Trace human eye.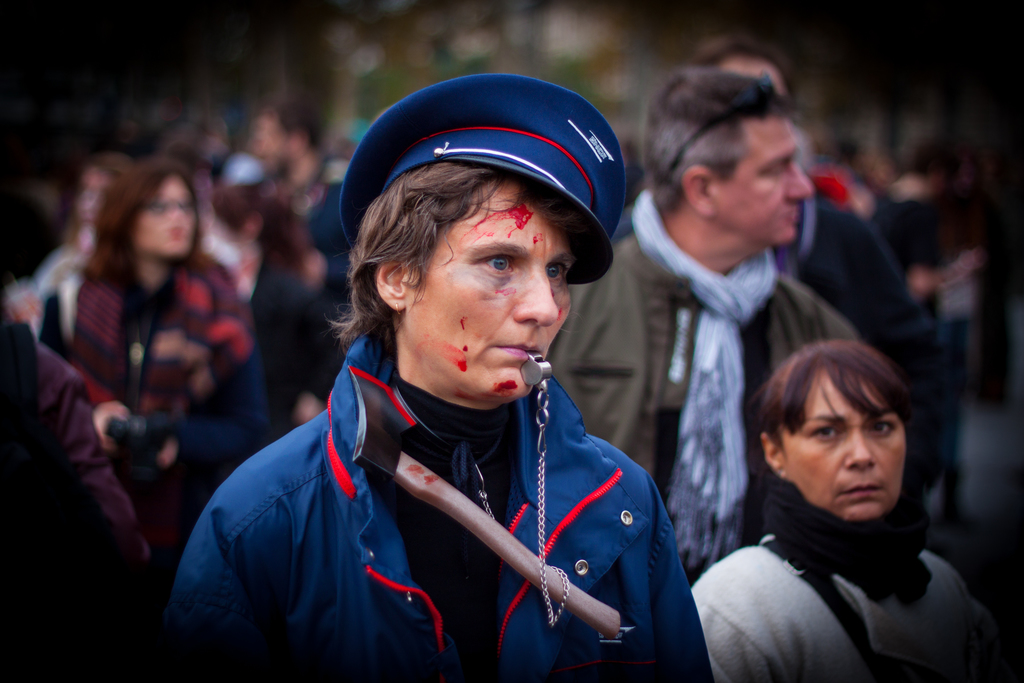
Traced to box(865, 420, 892, 438).
